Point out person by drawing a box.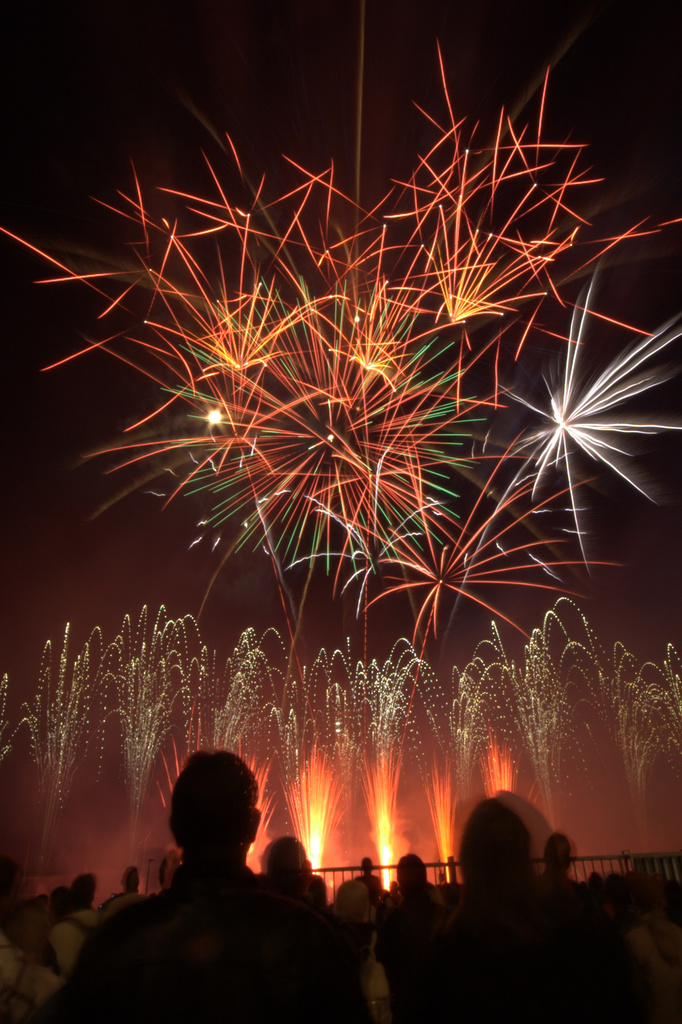
(539,836,586,902).
